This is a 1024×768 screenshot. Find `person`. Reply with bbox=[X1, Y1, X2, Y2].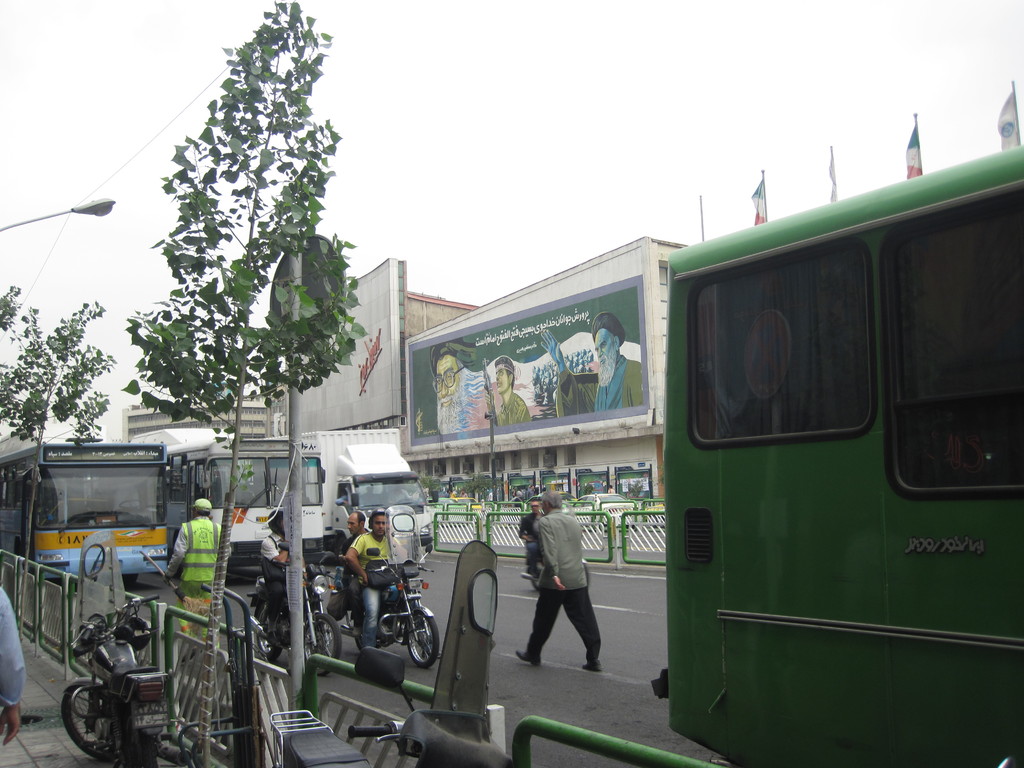
bbox=[328, 511, 373, 630].
